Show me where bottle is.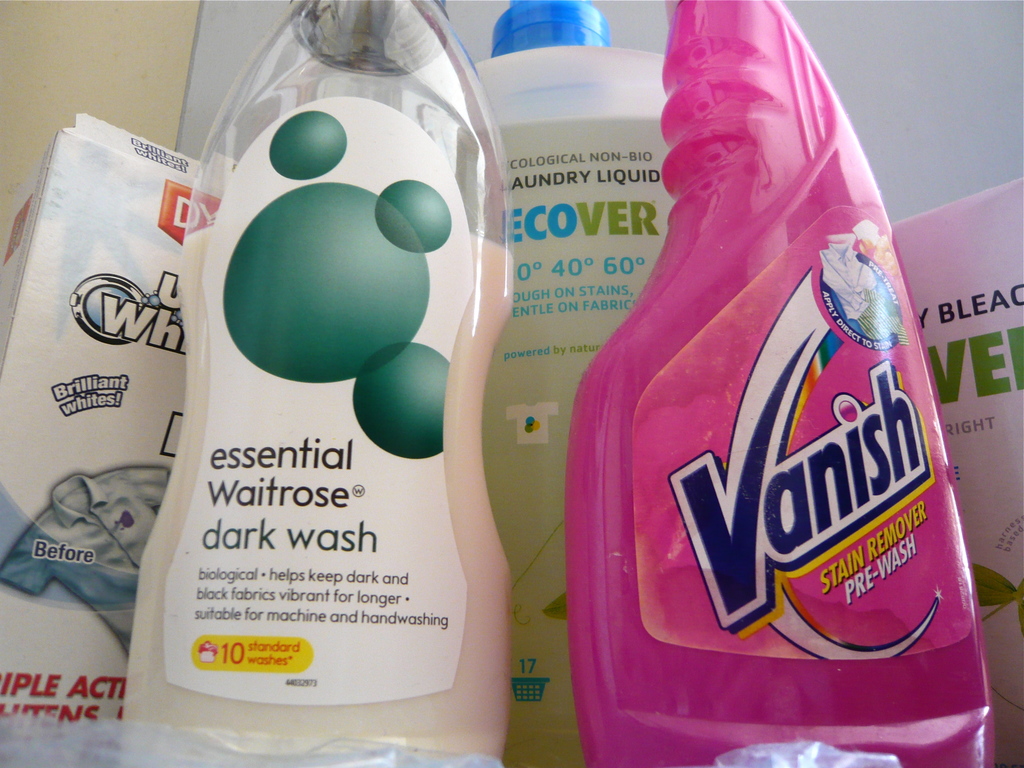
bottle is at crop(123, 0, 516, 767).
